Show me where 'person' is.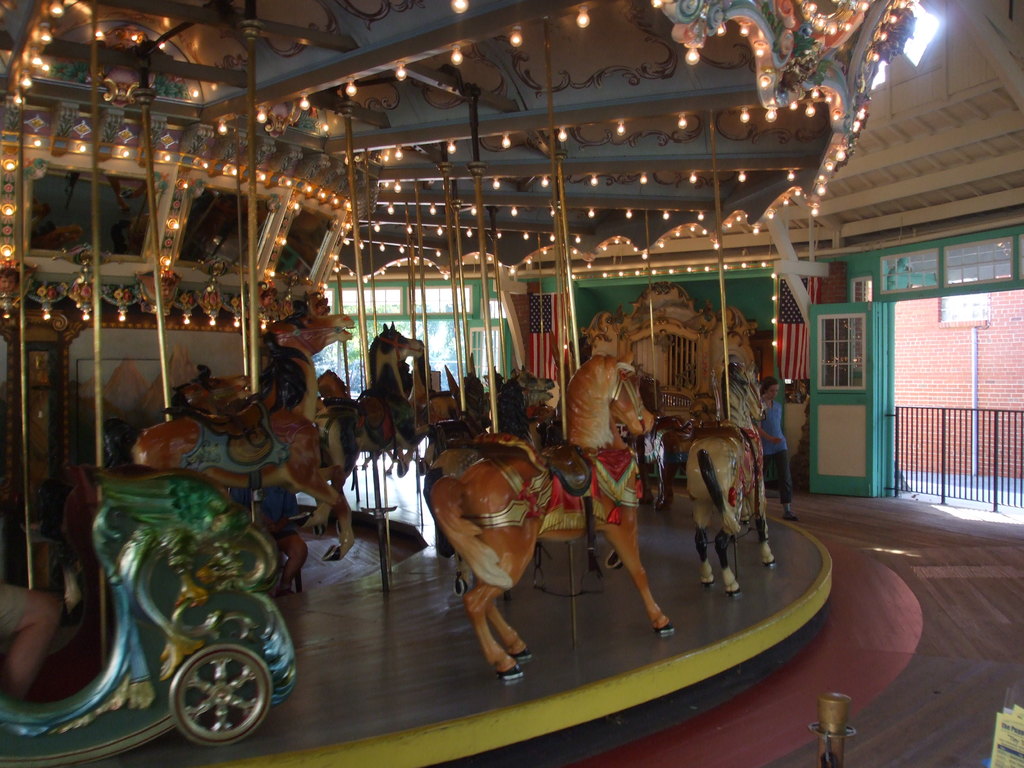
'person' is at bbox=(758, 369, 793, 516).
